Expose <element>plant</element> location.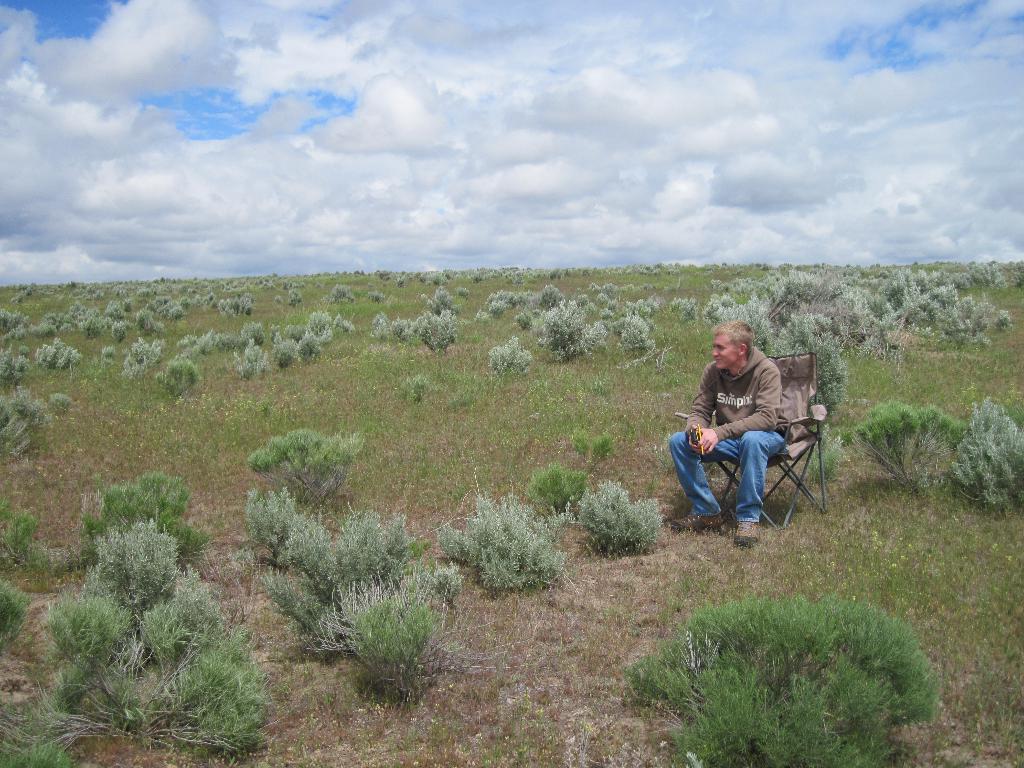
Exposed at 590 321 609 349.
